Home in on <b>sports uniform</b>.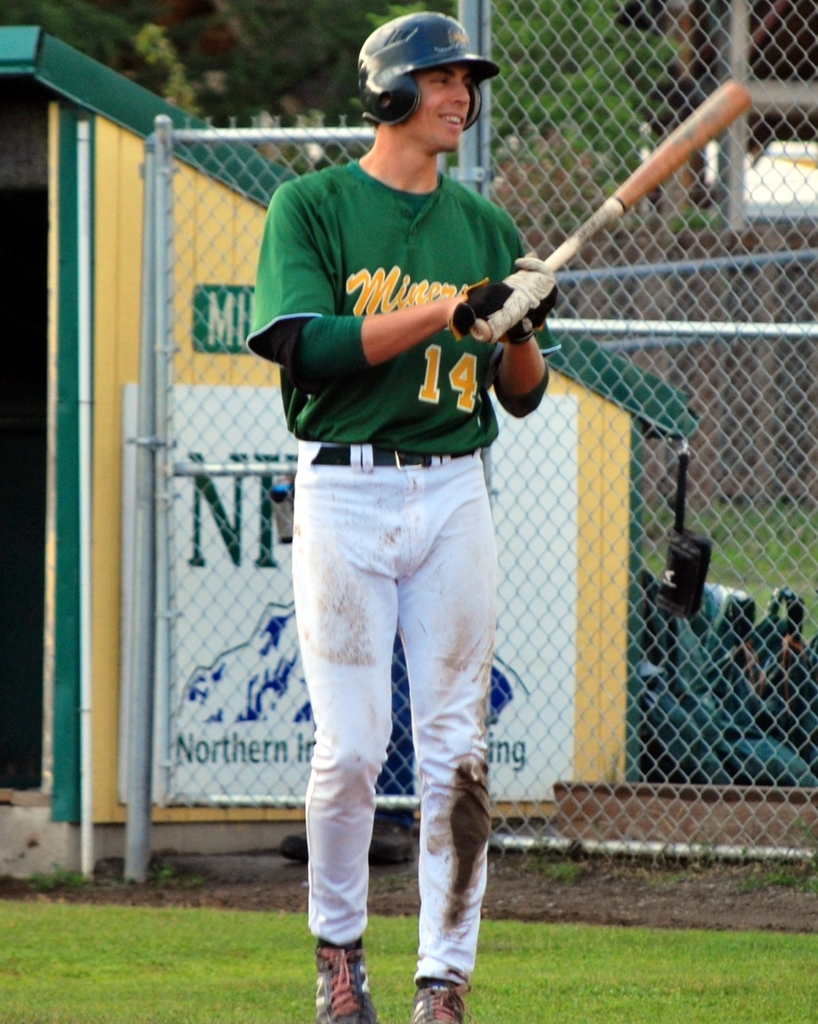
Homed in at left=246, top=10, right=547, bottom=1023.
